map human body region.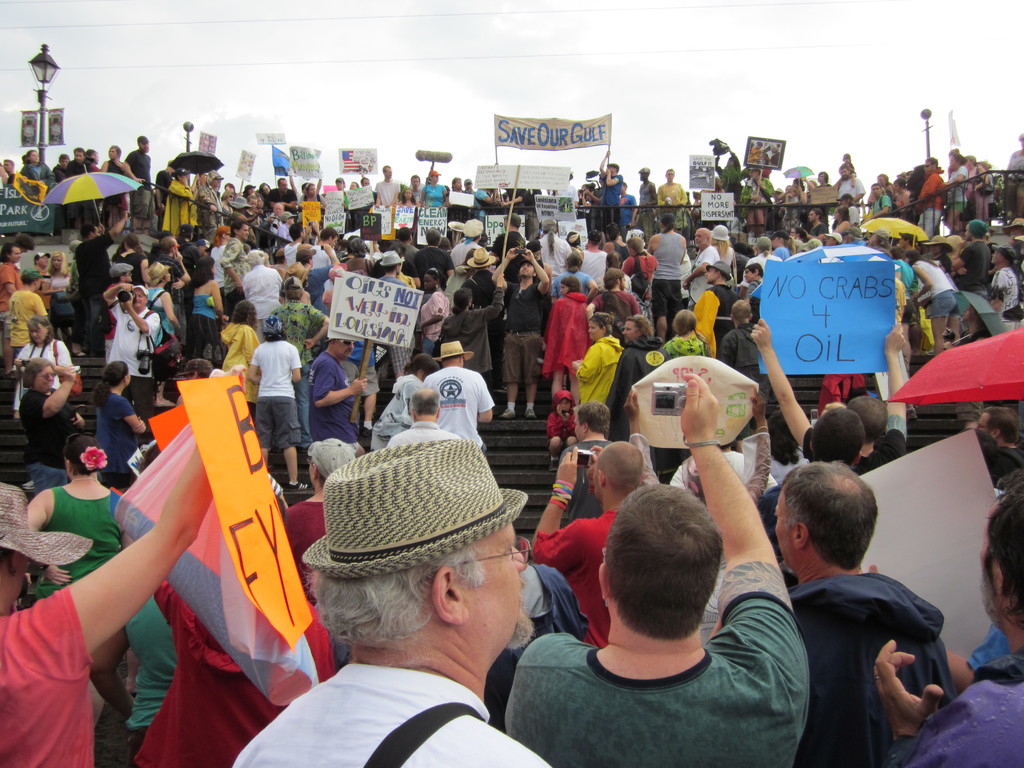
Mapped to x1=984, y1=244, x2=1016, y2=324.
